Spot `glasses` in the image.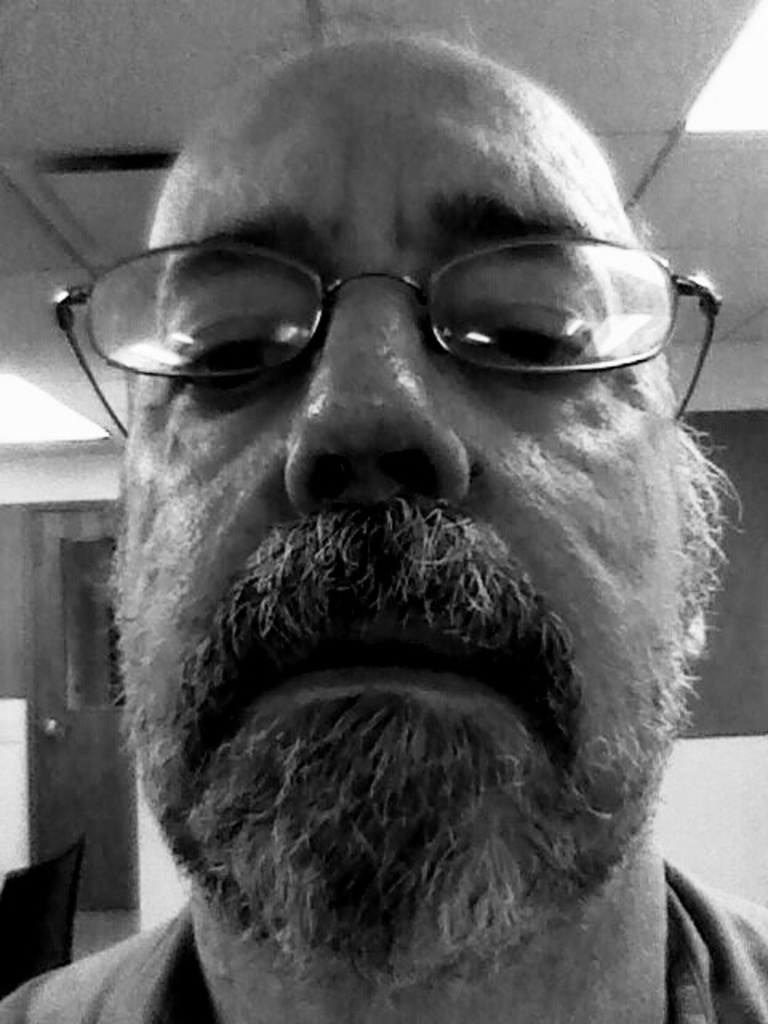
`glasses` found at x1=45 y1=243 x2=725 y2=426.
